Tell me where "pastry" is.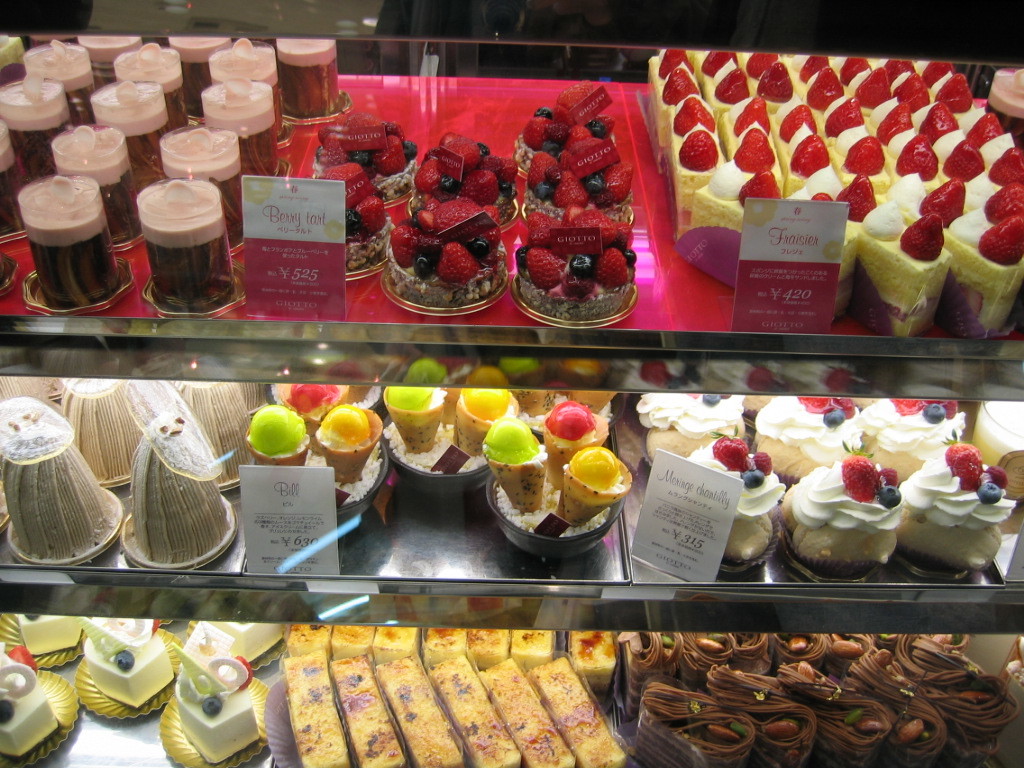
"pastry" is at region(315, 404, 386, 481).
